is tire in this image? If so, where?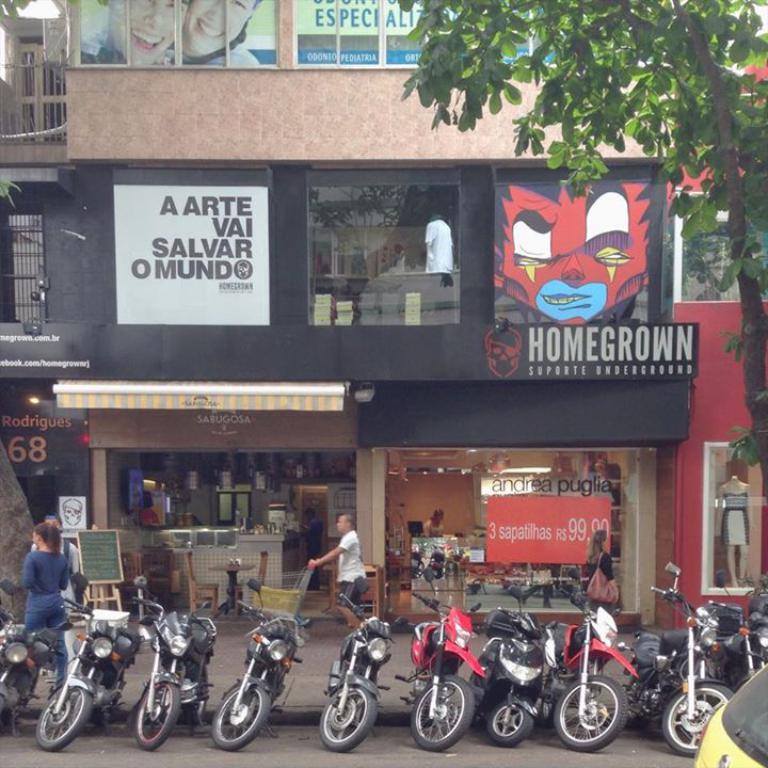
Yes, at left=411, top=674, right=477, bottom=747.
